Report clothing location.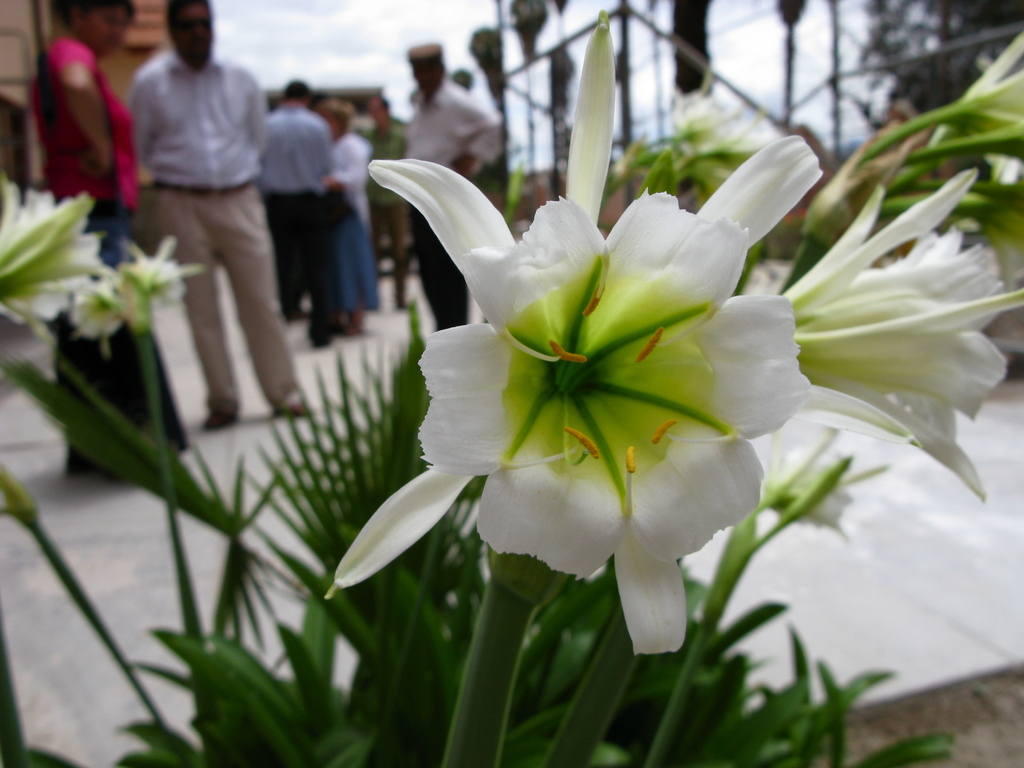
Report: Rect(119, 18, 279, 315).
